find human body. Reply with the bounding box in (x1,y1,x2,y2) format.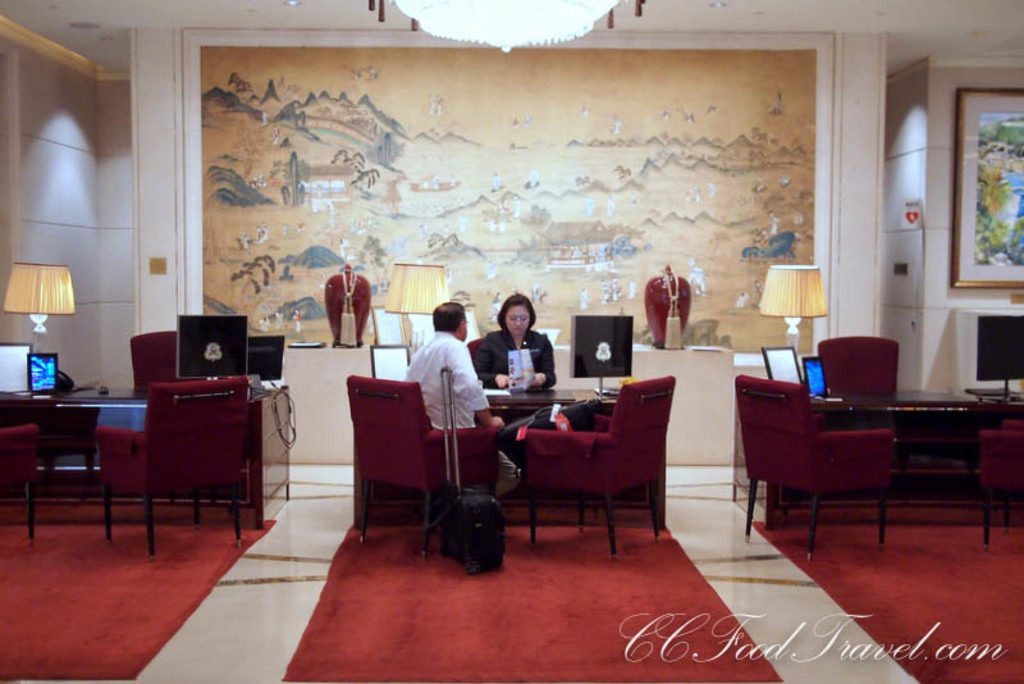
(403,297,520,496).
